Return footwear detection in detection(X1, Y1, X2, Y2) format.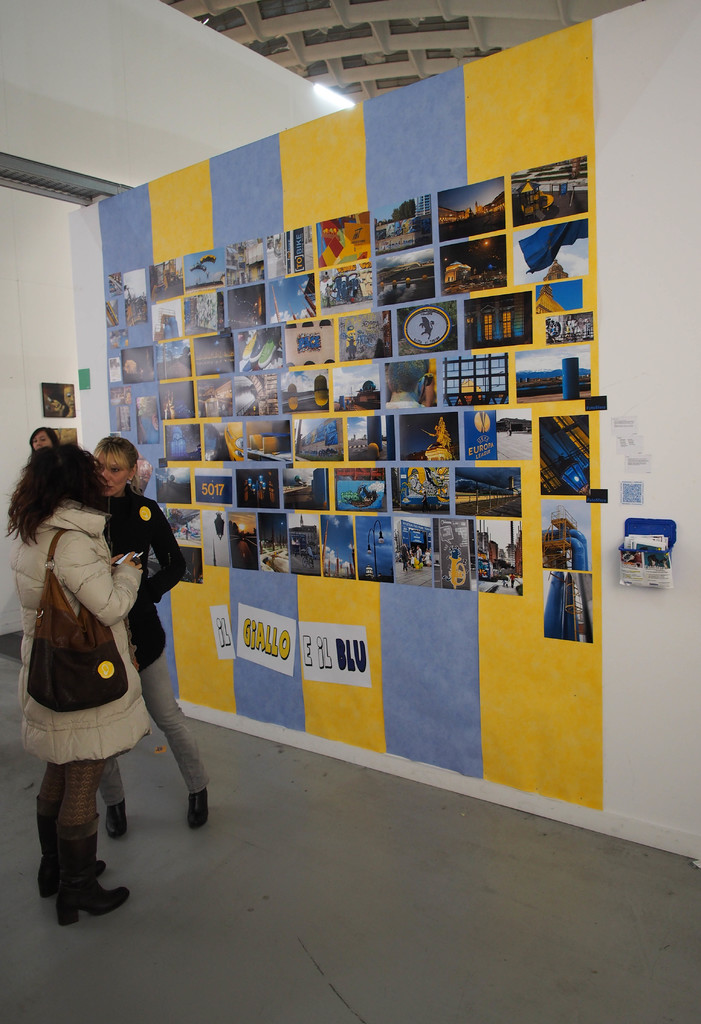
detection(181, 787, 210, 829).
